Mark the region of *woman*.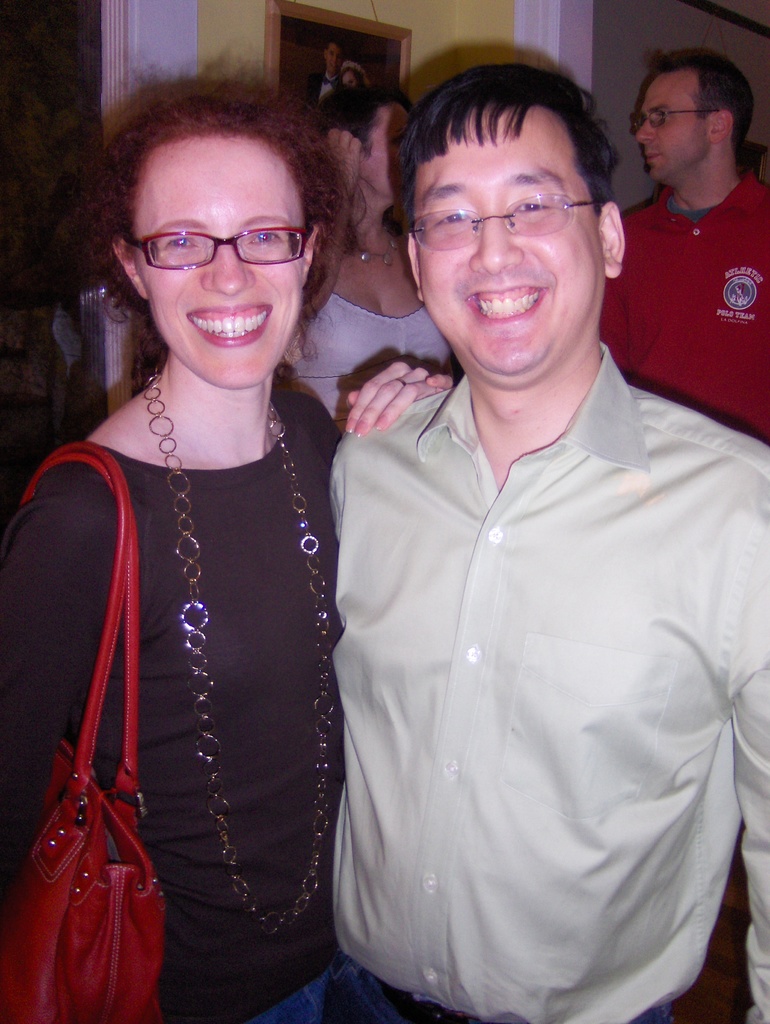
Region: bbox(289, 83, 465, 435).
